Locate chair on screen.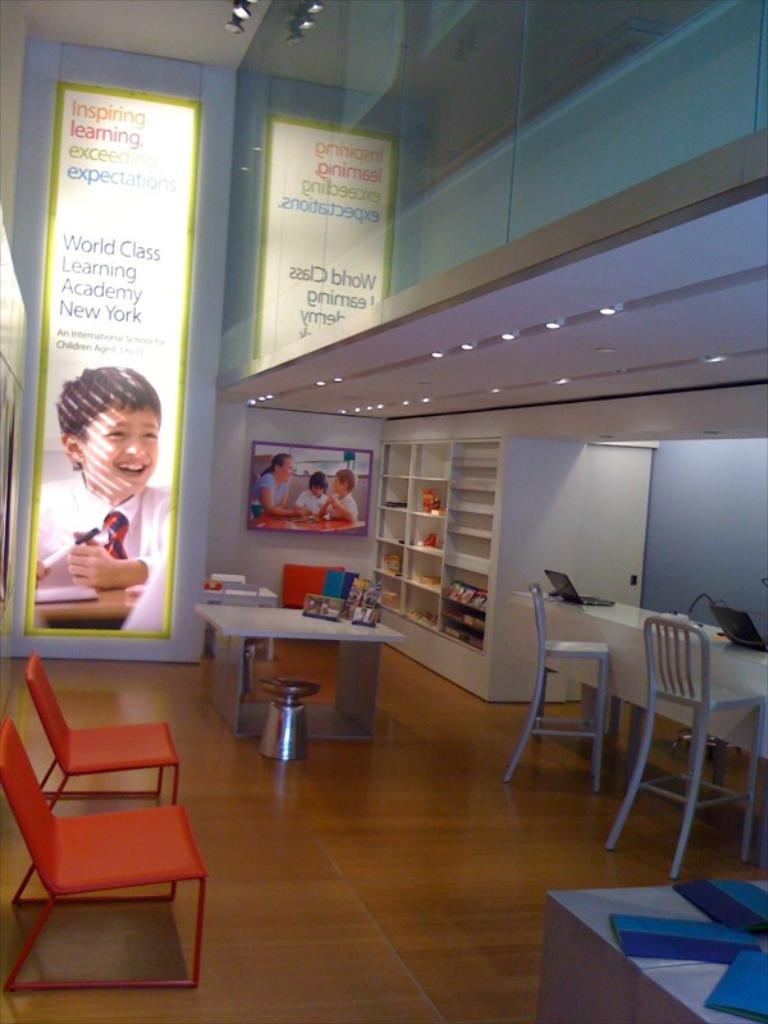
On screen at (x1=499, y1=585, x2=618, y2=799).
